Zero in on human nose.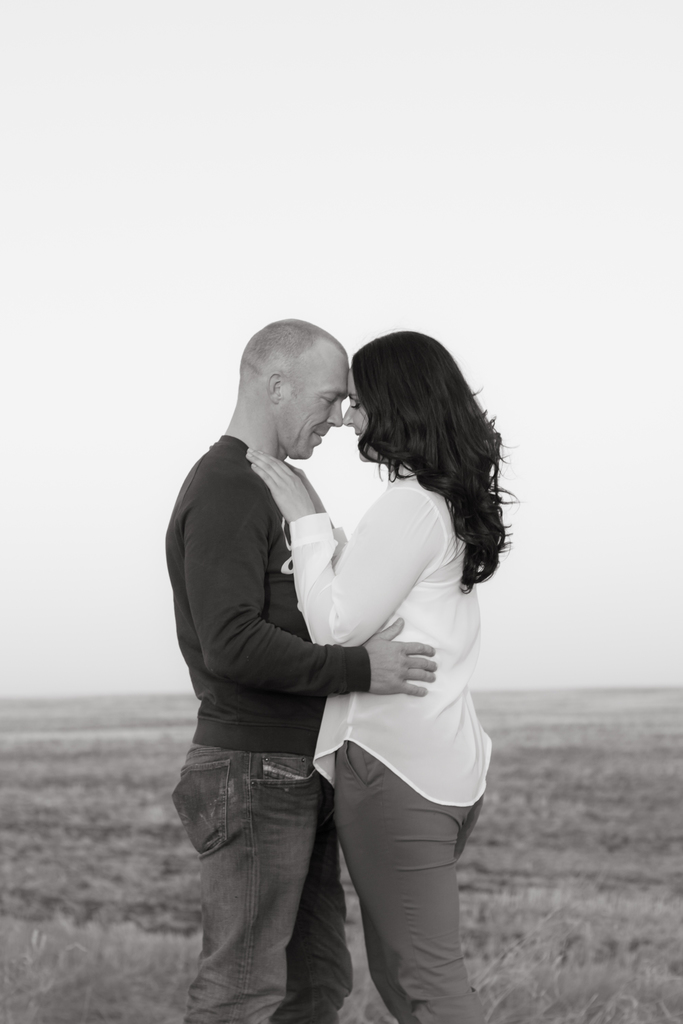
Zeroed in: box(343, 399, 353, 428).
